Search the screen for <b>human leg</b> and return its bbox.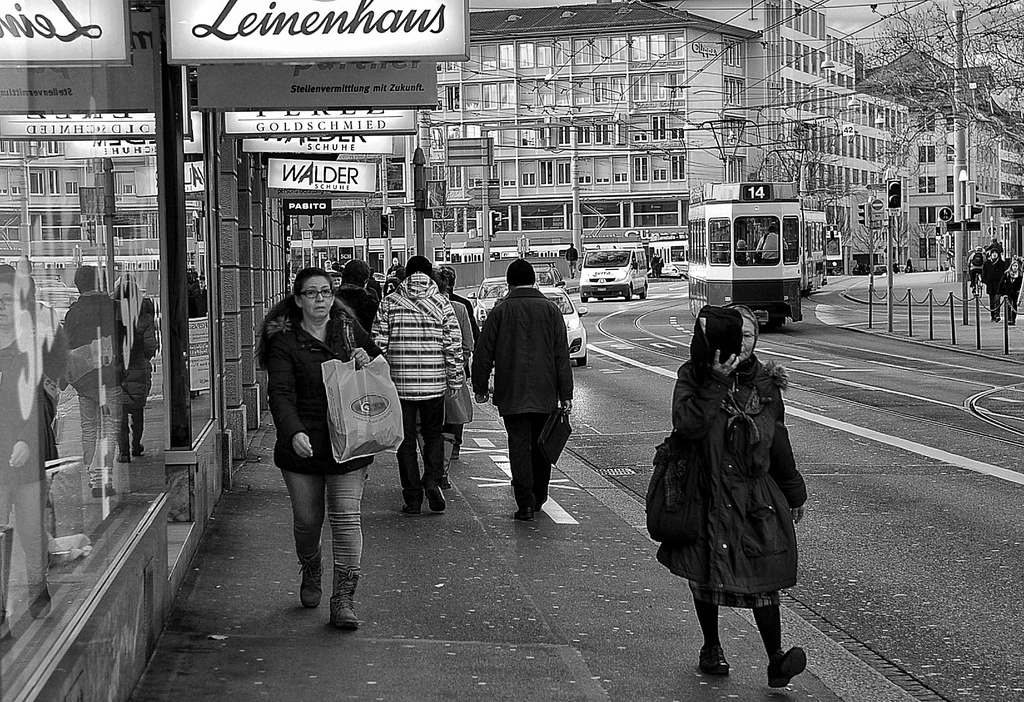
Found: box=[396, 408, 420, 515].
